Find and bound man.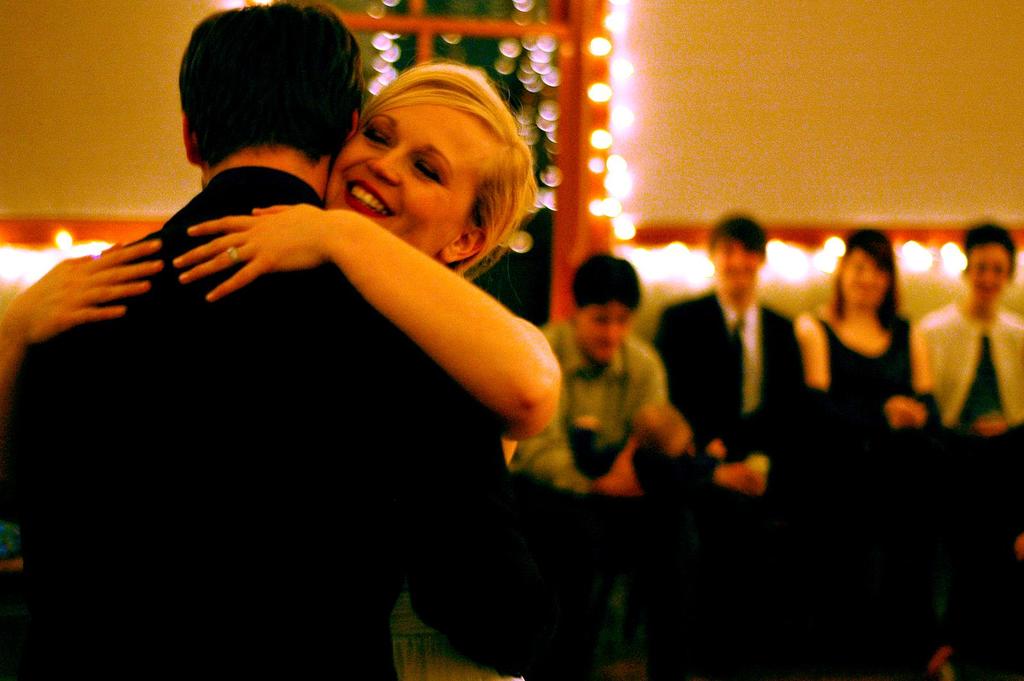
Bound: <region>0, 0, 512, 680</region>.
